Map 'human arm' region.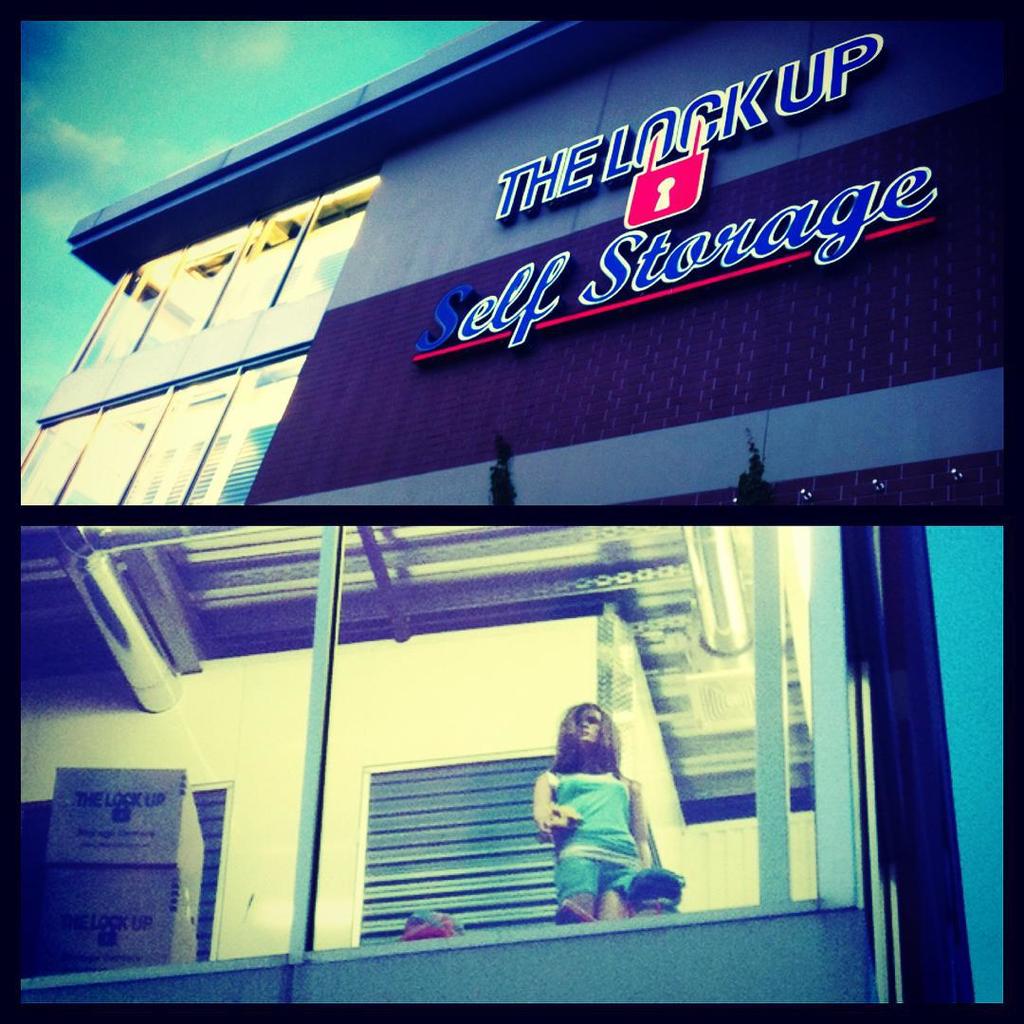
Mapped to x1=630 y1=781 x2=652 y2=875.
